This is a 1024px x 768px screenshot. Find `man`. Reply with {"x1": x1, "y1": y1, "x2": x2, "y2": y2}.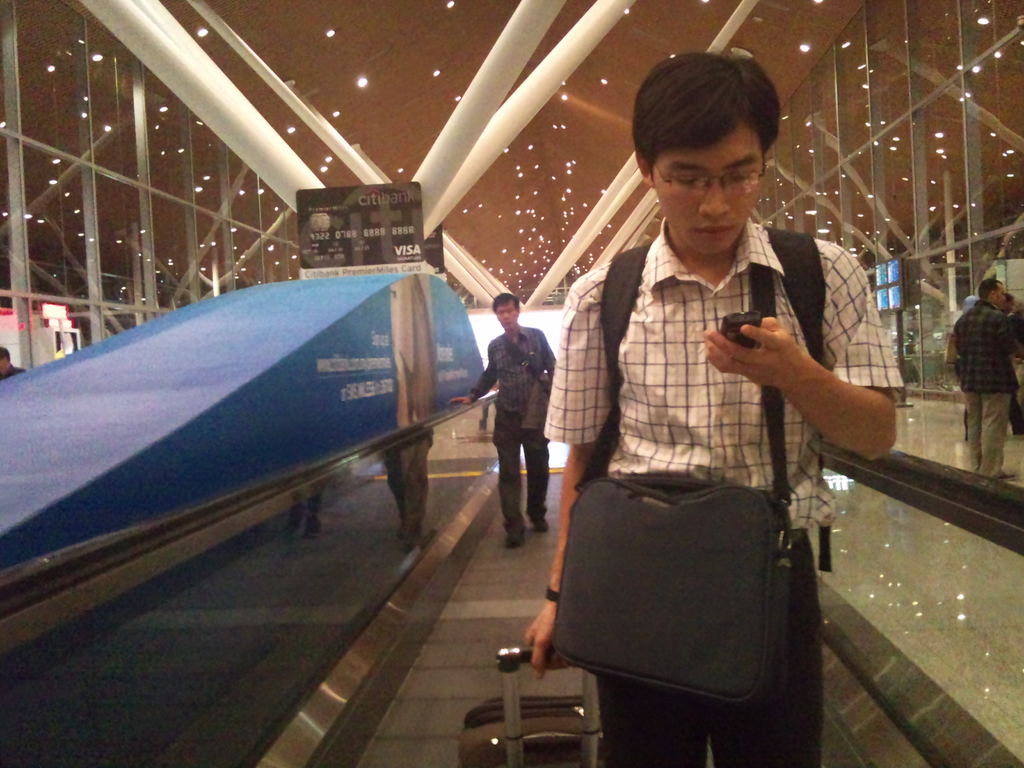
{"x1": 0, "y1": 346, "x2": 22, "y2": 376}.
